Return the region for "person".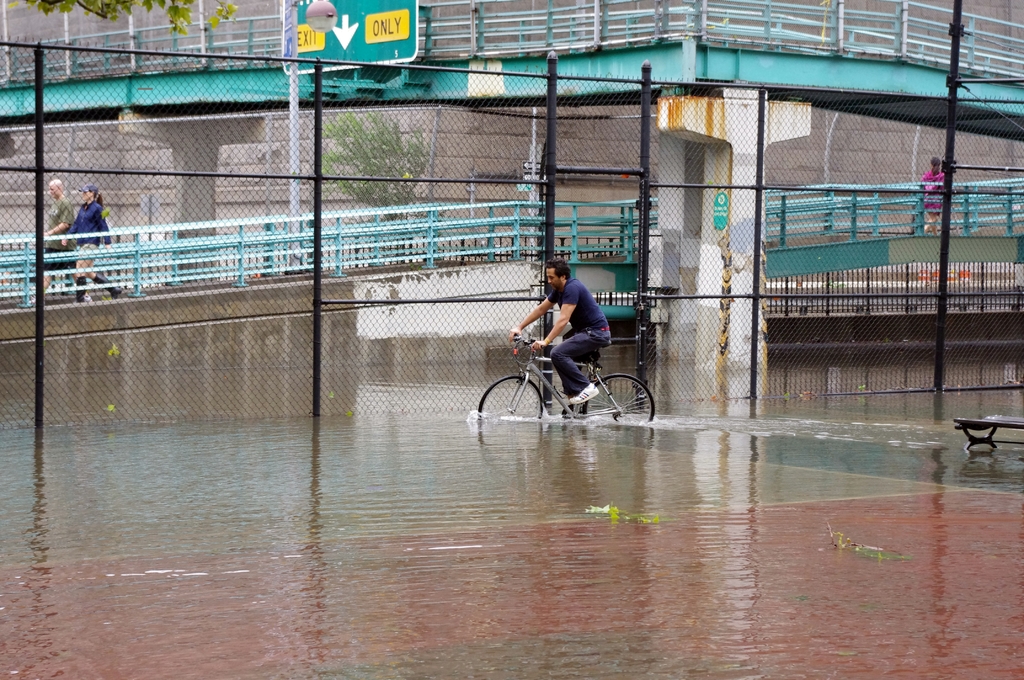
27:177:78:305.
